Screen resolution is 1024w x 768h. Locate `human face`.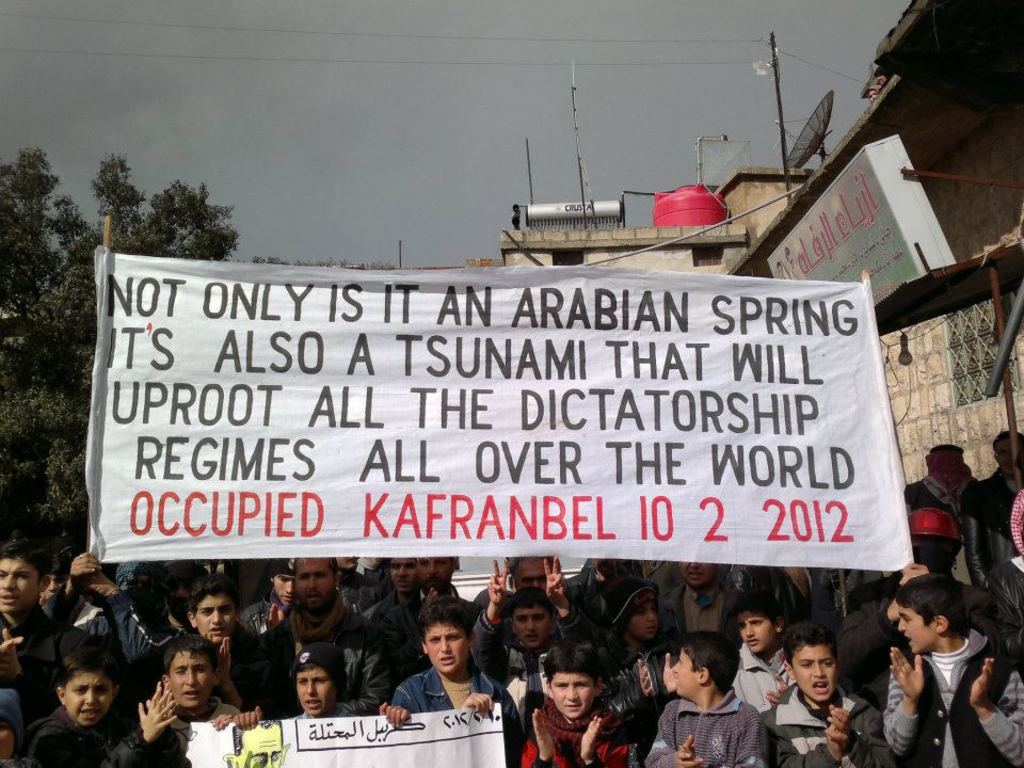
[933,447,965,486].
